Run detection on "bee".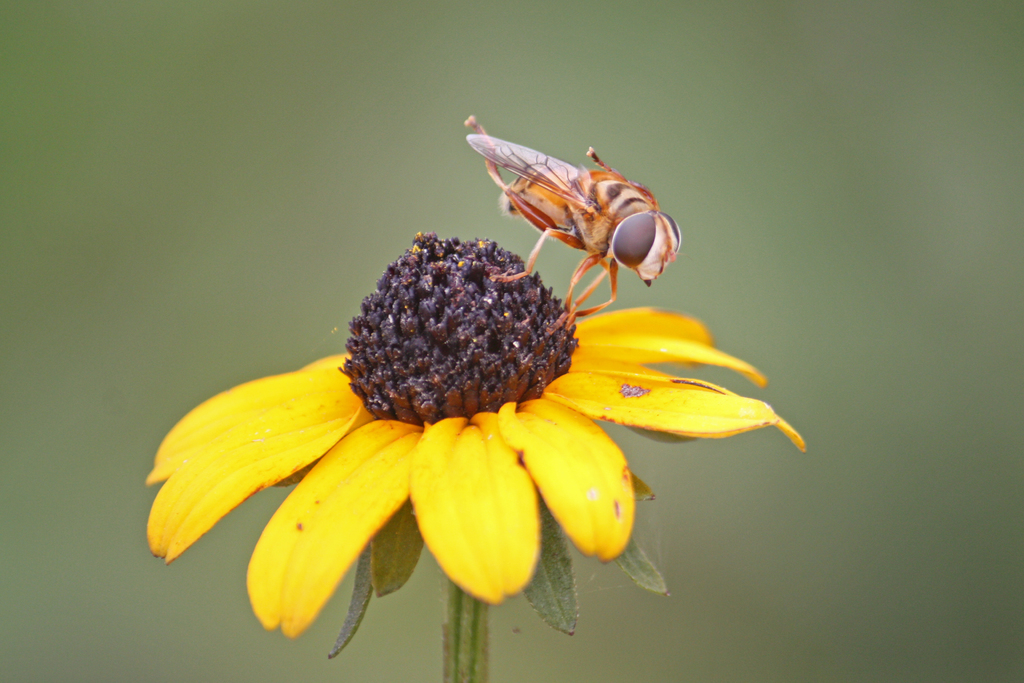
Result: locate(465, 116, 698, 318).
